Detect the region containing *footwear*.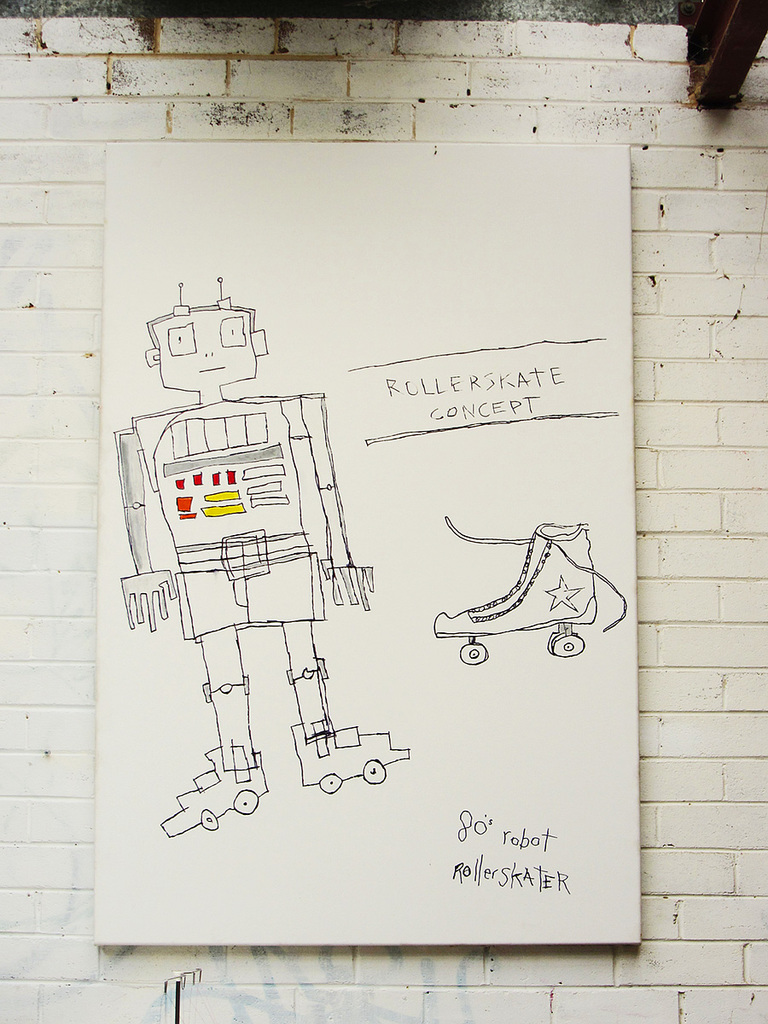
434, 512, 628, 666.
